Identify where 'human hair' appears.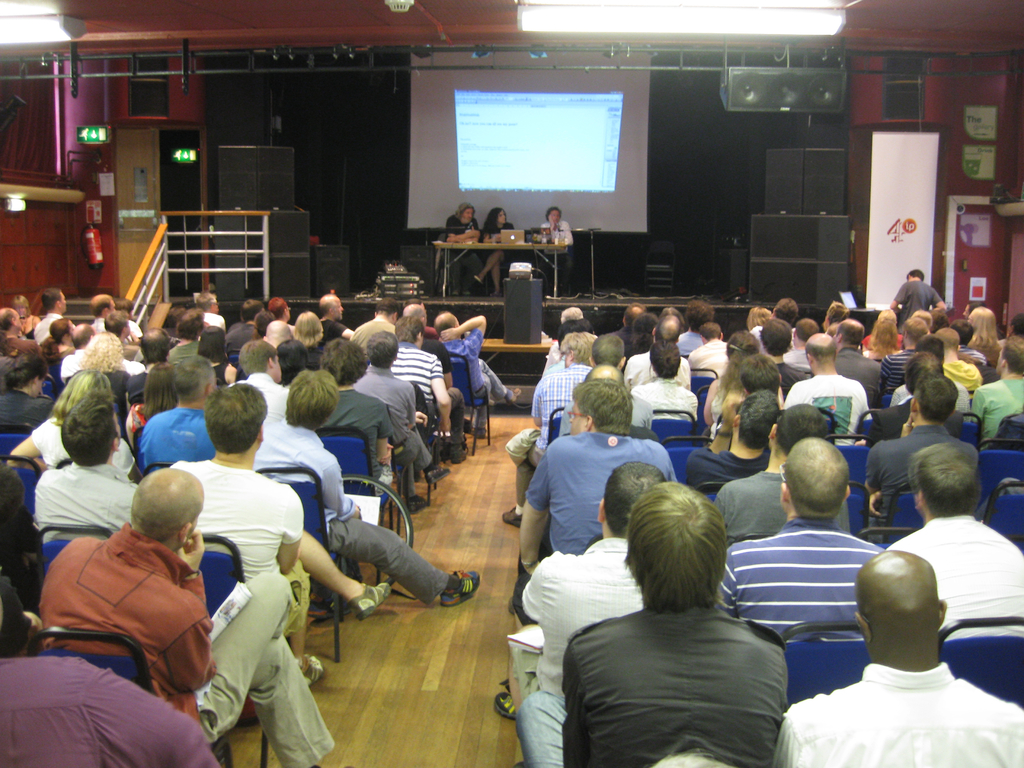
Appears at 728/328/761/359.
